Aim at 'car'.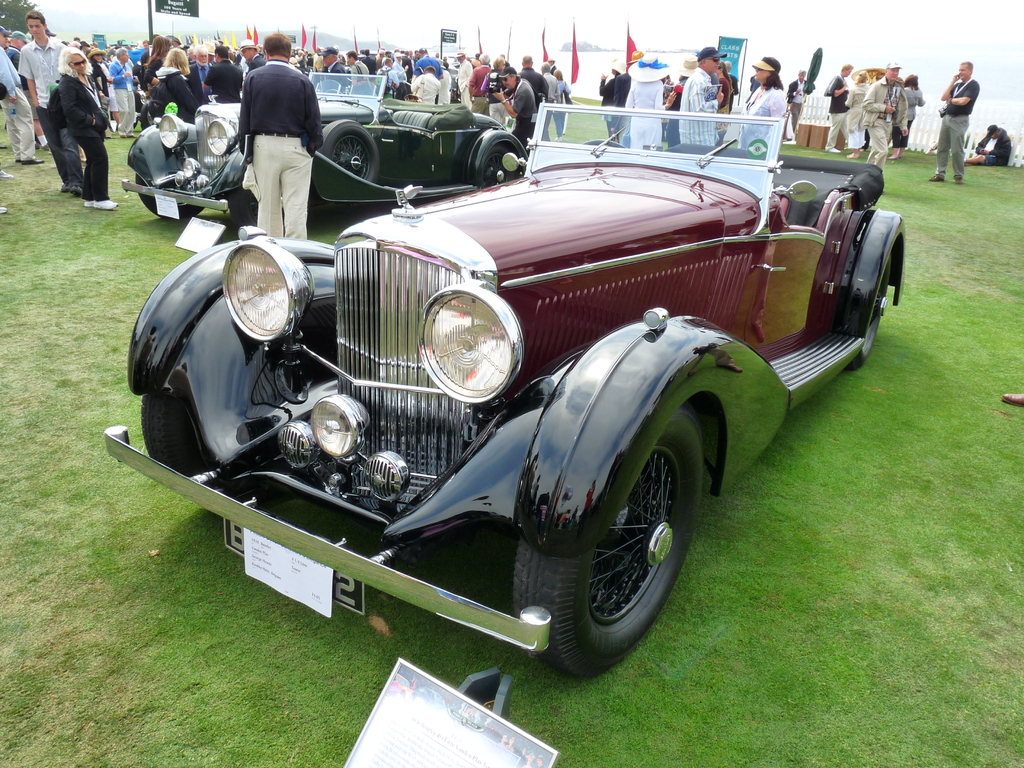
Aimed at BBox(124, 70, 522, 225).
